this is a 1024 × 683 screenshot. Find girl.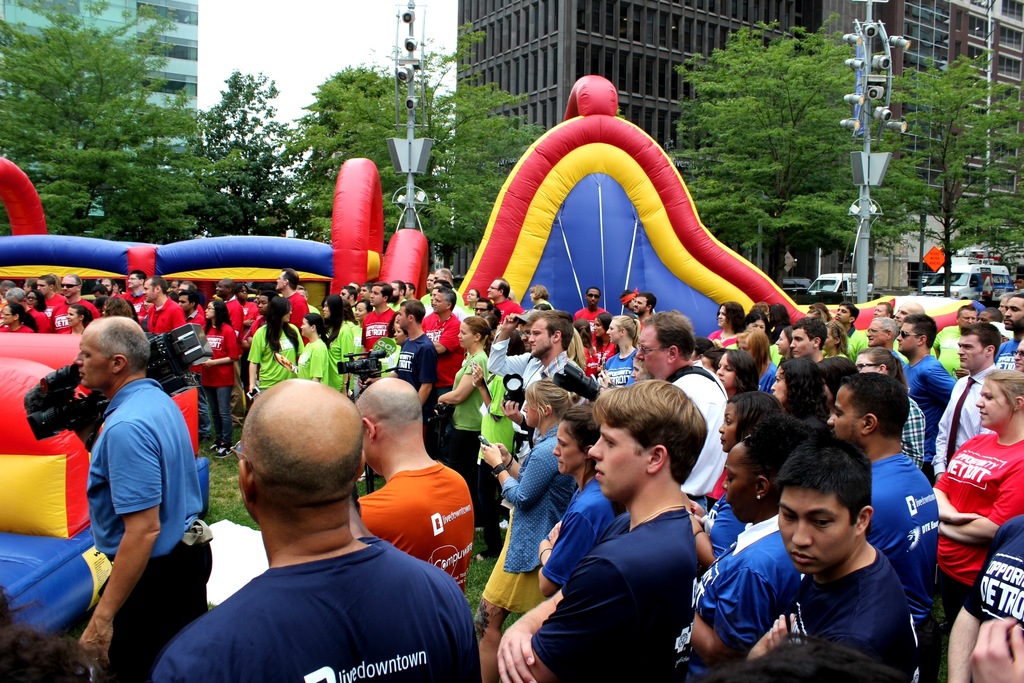
Bounding box: crop(925, 366, 1023, 682).
